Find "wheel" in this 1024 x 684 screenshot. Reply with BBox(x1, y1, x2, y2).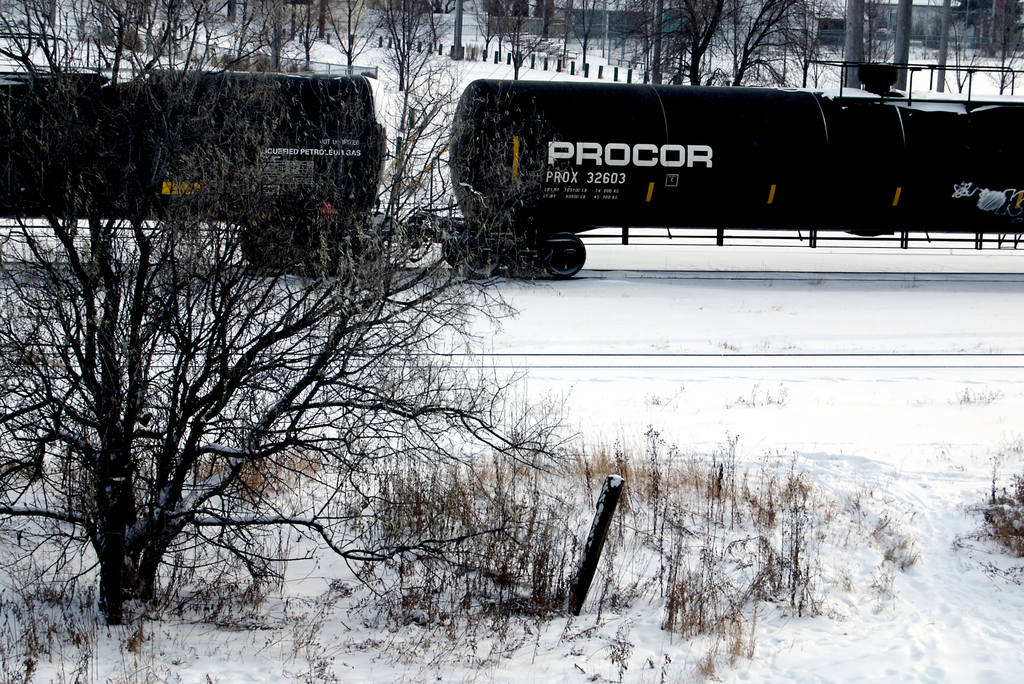
BBox(537, 230, 593, 274).
